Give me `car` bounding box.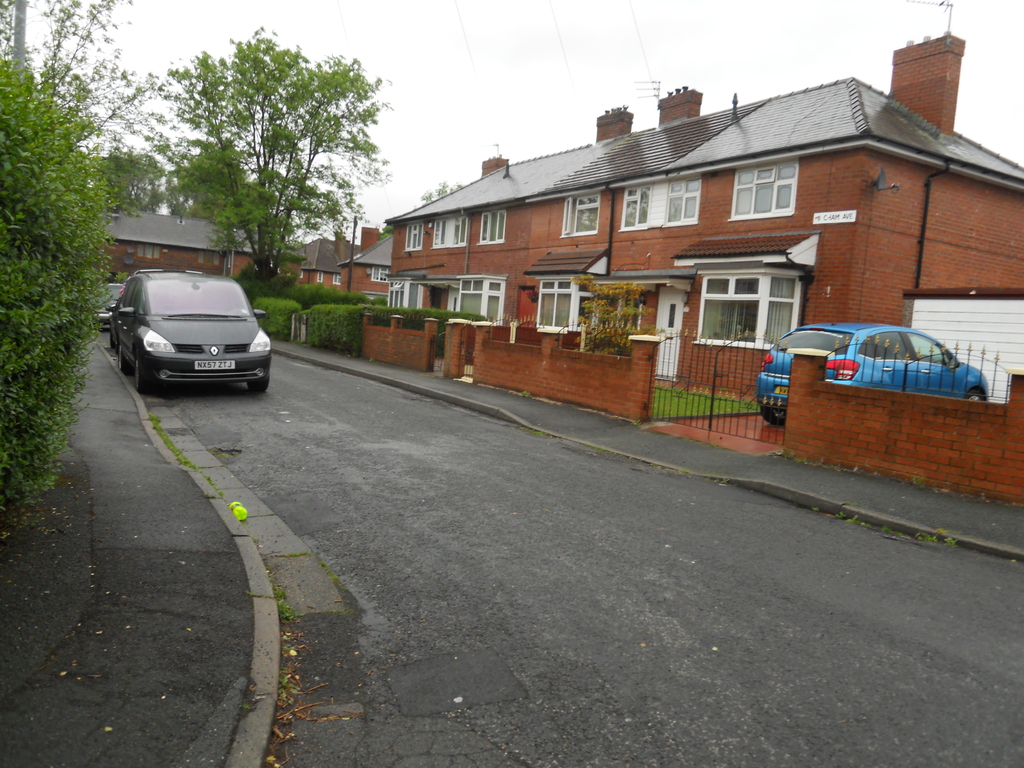
755,319,987,421.
